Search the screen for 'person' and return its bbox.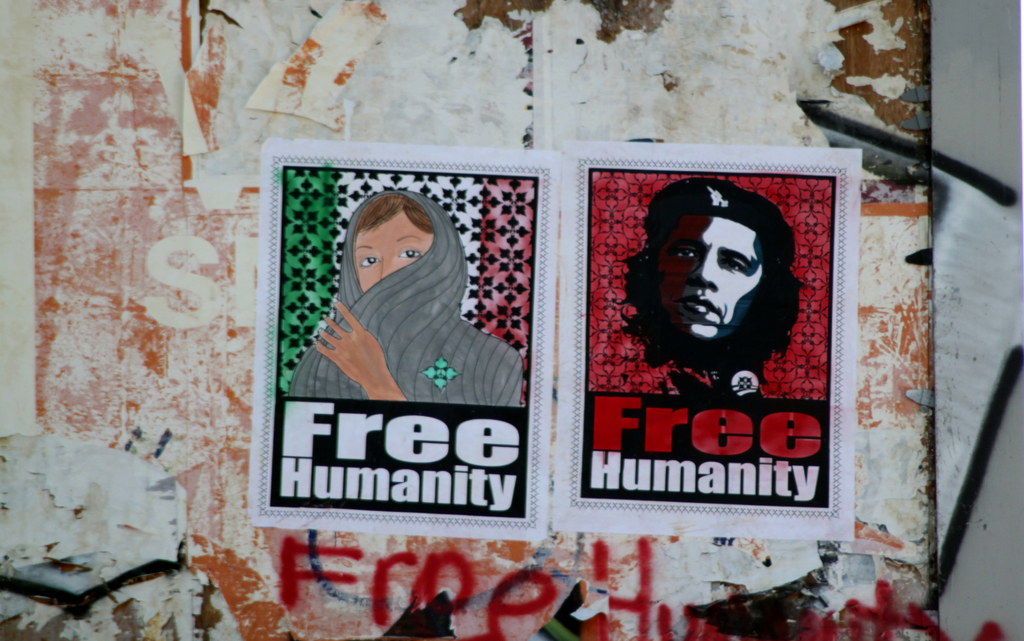
Found: l=620, t=181, r=805, b=391.
